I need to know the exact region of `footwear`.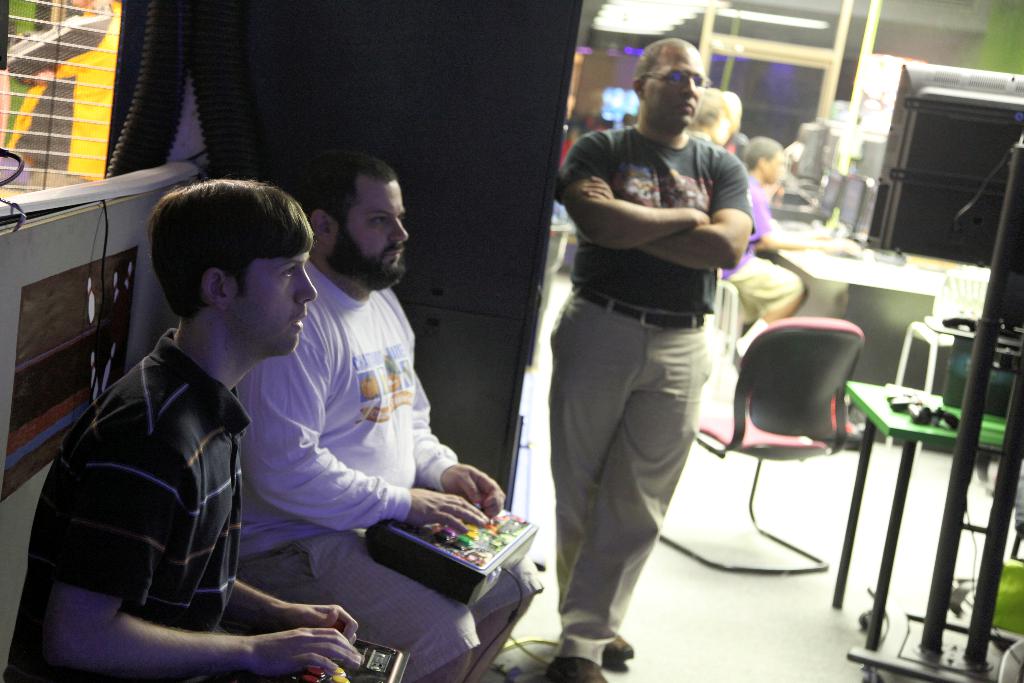
Region: crop(598, 631, 636, 667).
